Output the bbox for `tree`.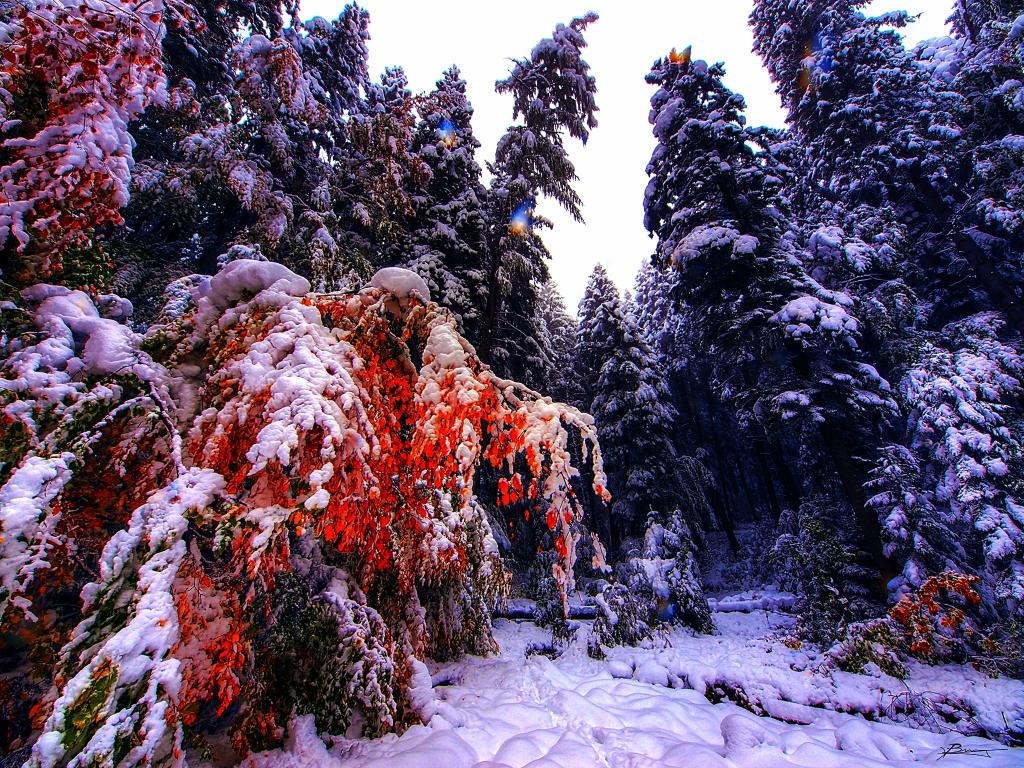
locate(632, 46, 789, 550).
